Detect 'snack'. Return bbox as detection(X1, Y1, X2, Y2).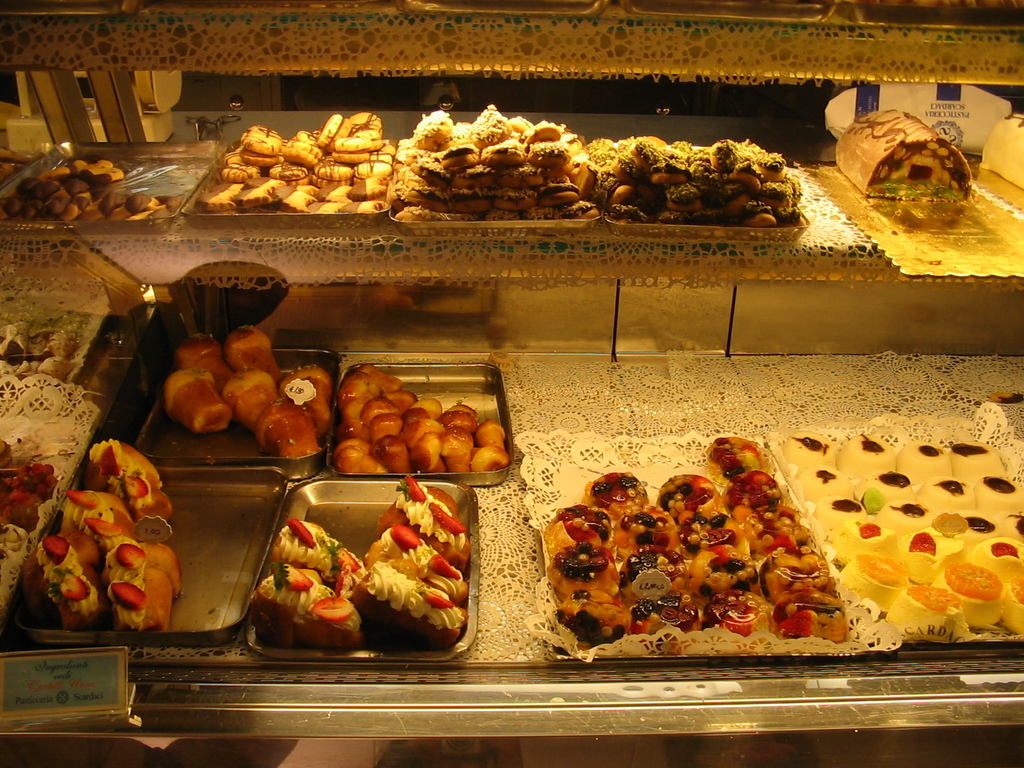
detection(369, 522, 470, 605).
